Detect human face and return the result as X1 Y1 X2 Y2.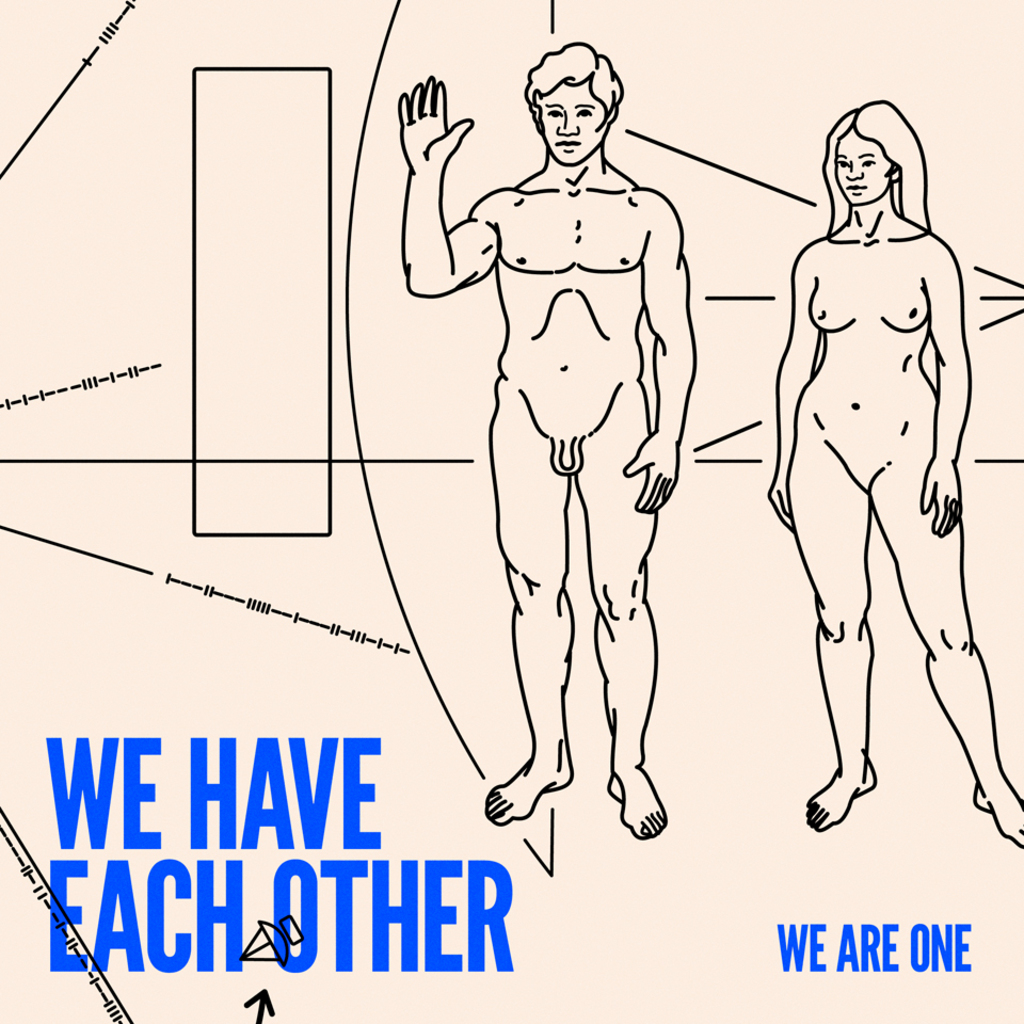
535 77 610 164.
